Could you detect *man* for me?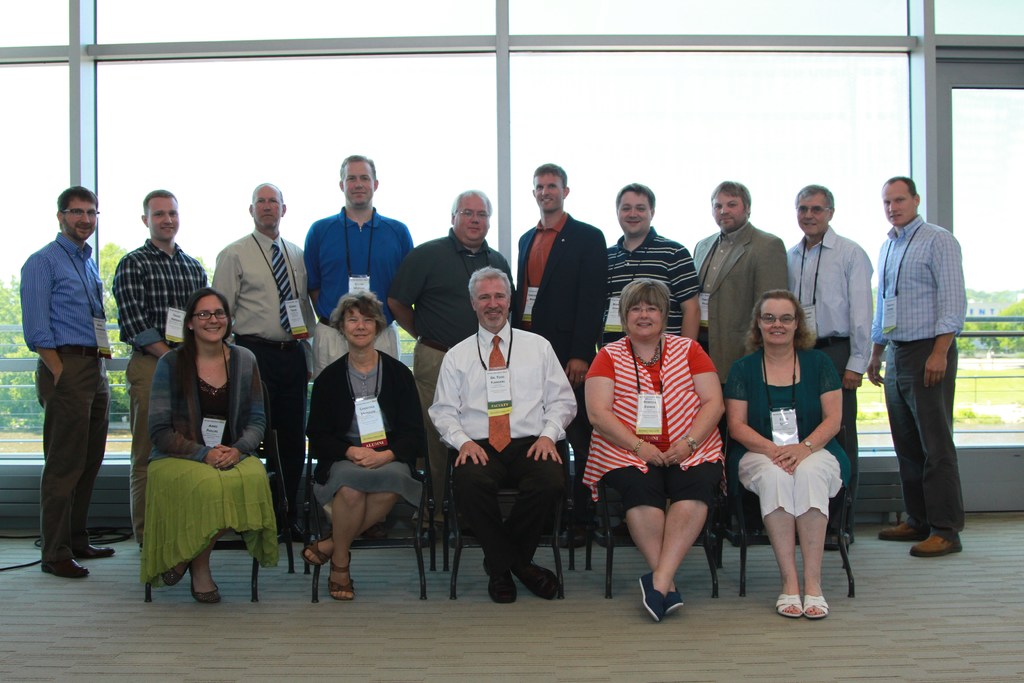
Detection result: box=[19, 170, 118, 586].
